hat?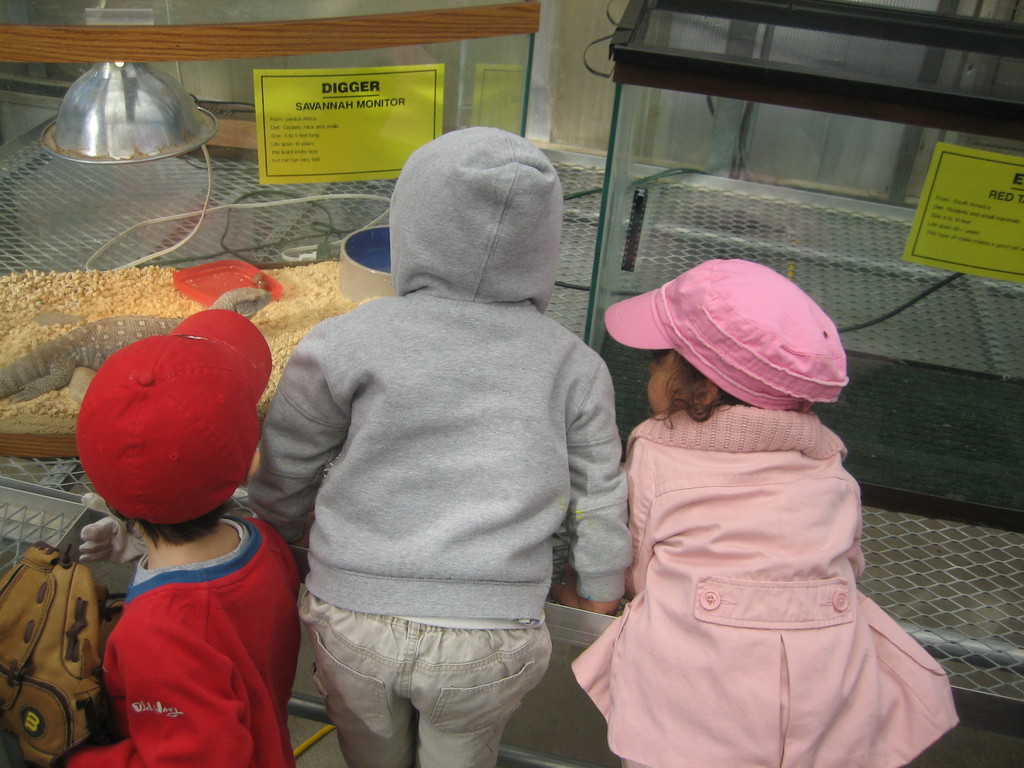
(603, 257, 851, 413)
